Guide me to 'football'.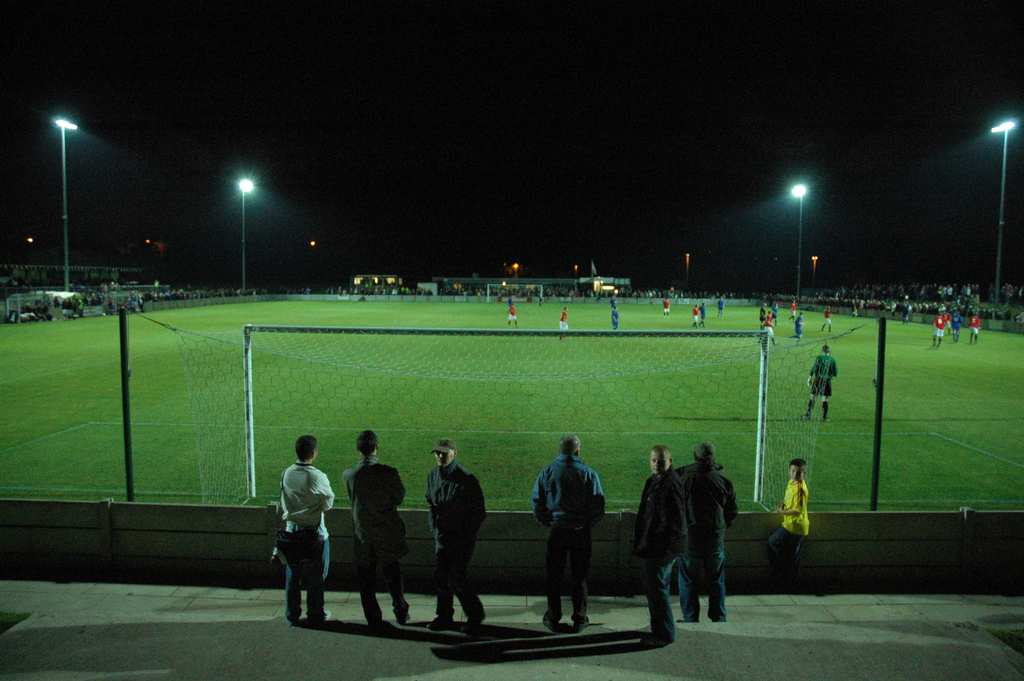
Guidance: left=904, top=295, right=909, bottom=299.
